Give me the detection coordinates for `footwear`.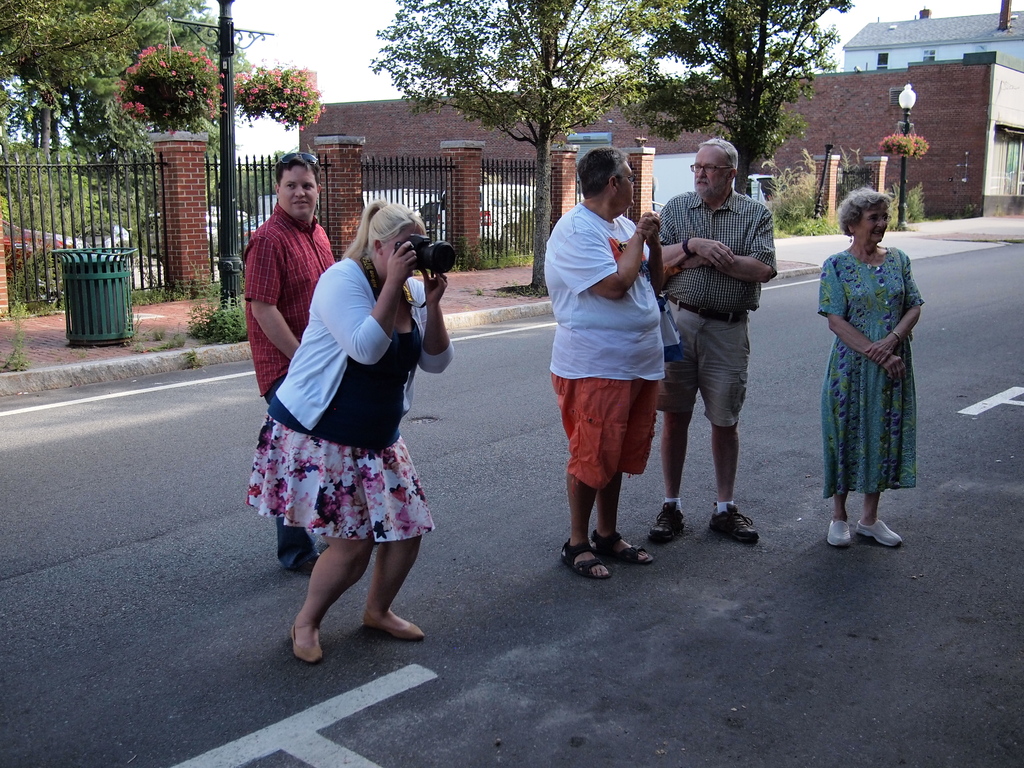
x1=826, y1=520, x2=850, y2=545.
